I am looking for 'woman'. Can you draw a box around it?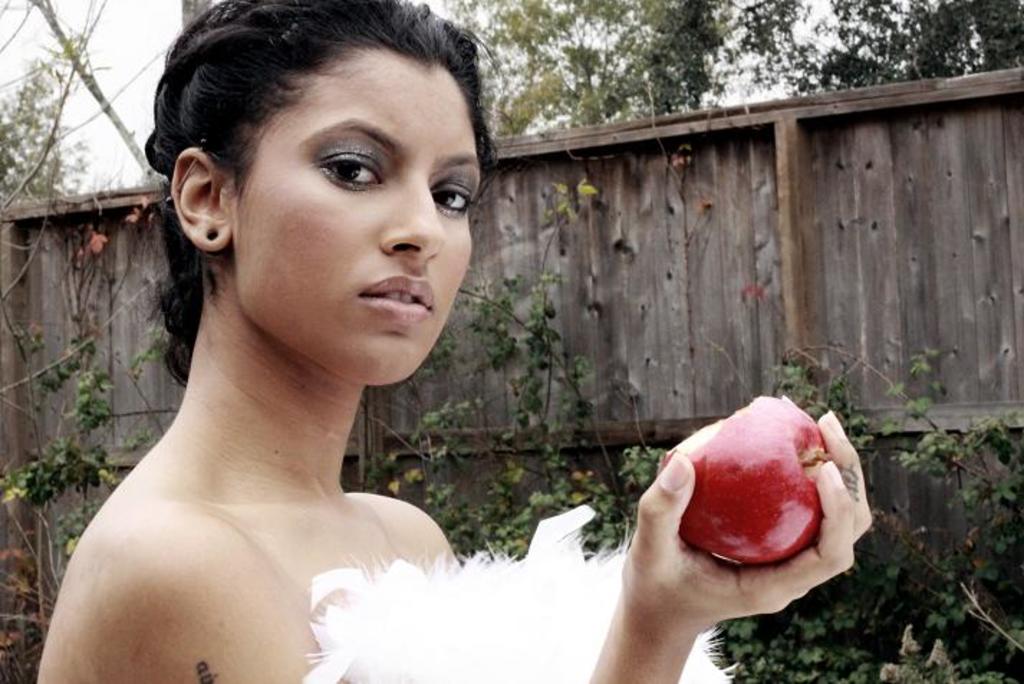
Sure, the bounding box is (x1=39, y1=0, x2=875, y2=683).
